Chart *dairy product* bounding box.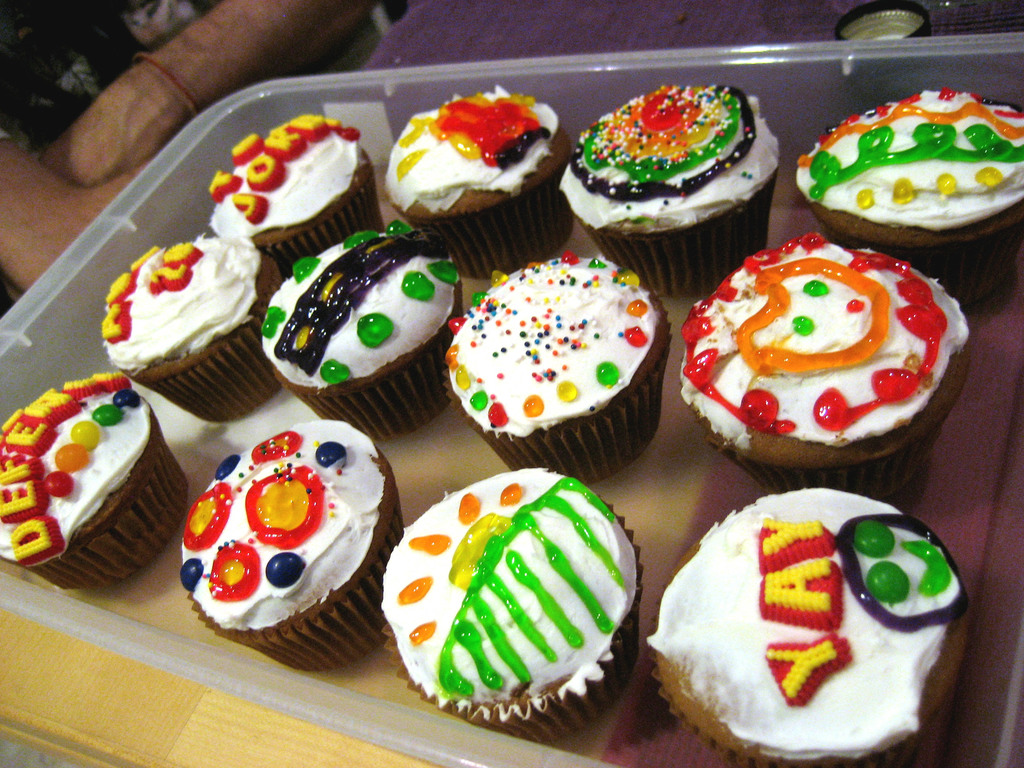
Charted: [0,376,149,566].
